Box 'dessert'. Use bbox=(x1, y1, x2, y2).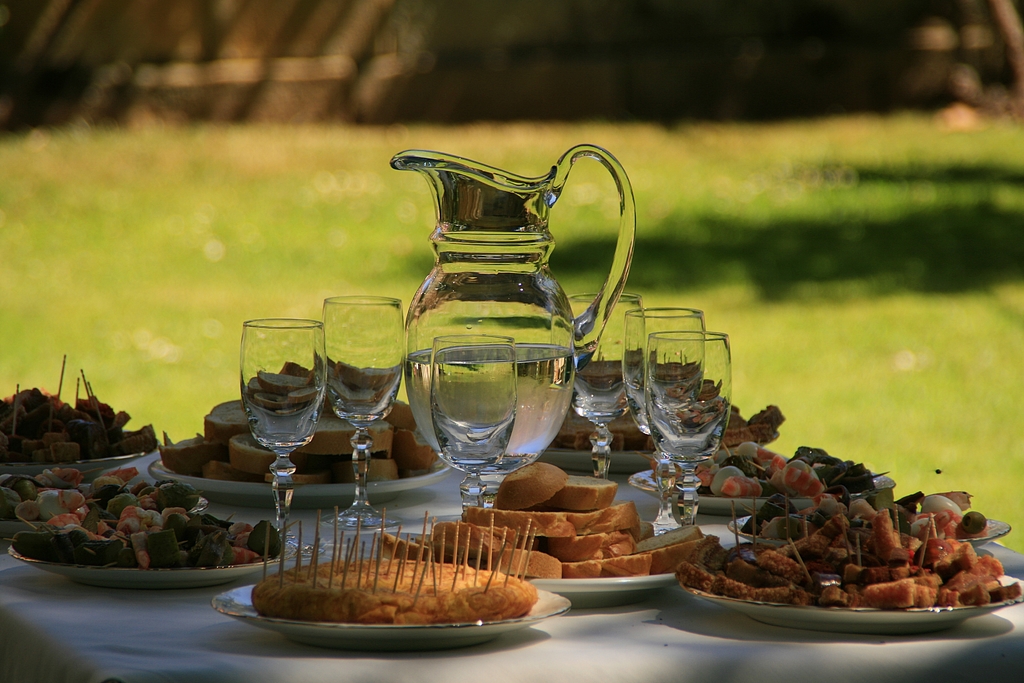
bbox=(861, 513, 906, 564).
